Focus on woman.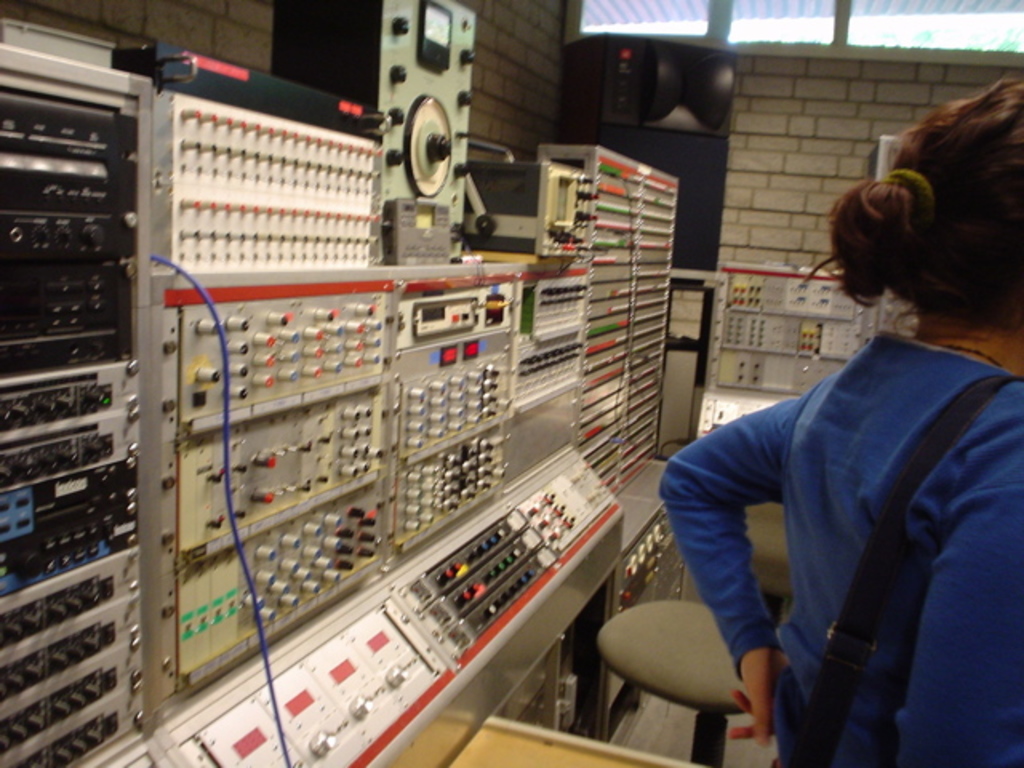
Focused at (x1=674, y1=123, x2=1023, y2=767).
